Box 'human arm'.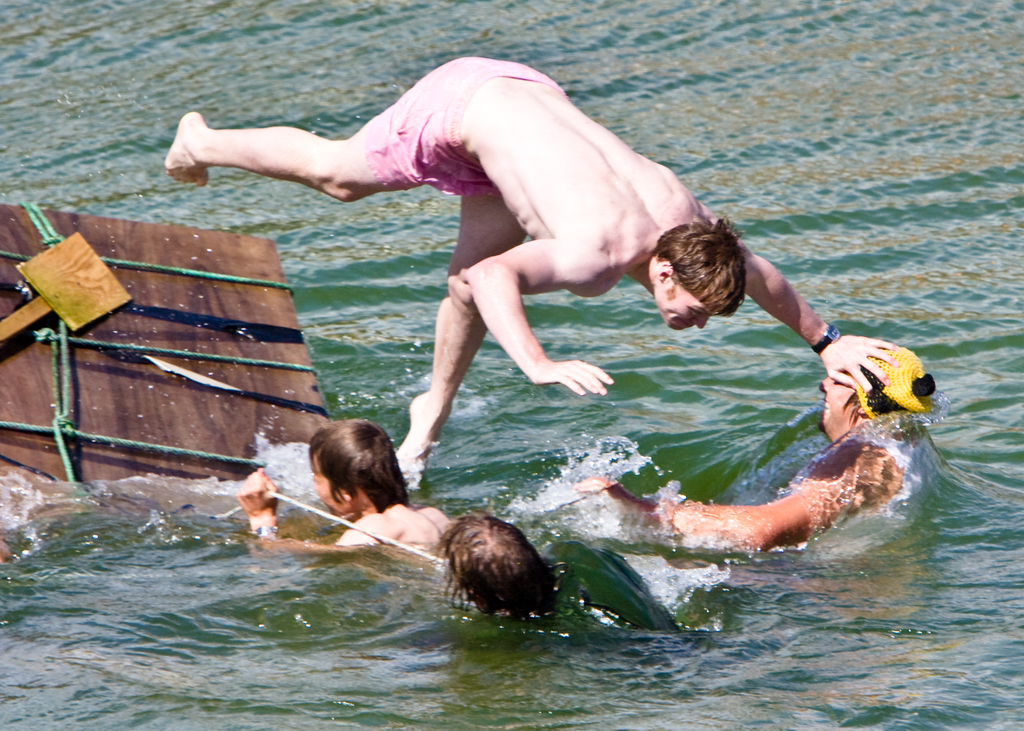
left=716, top=205, right=890, bottom=390.
